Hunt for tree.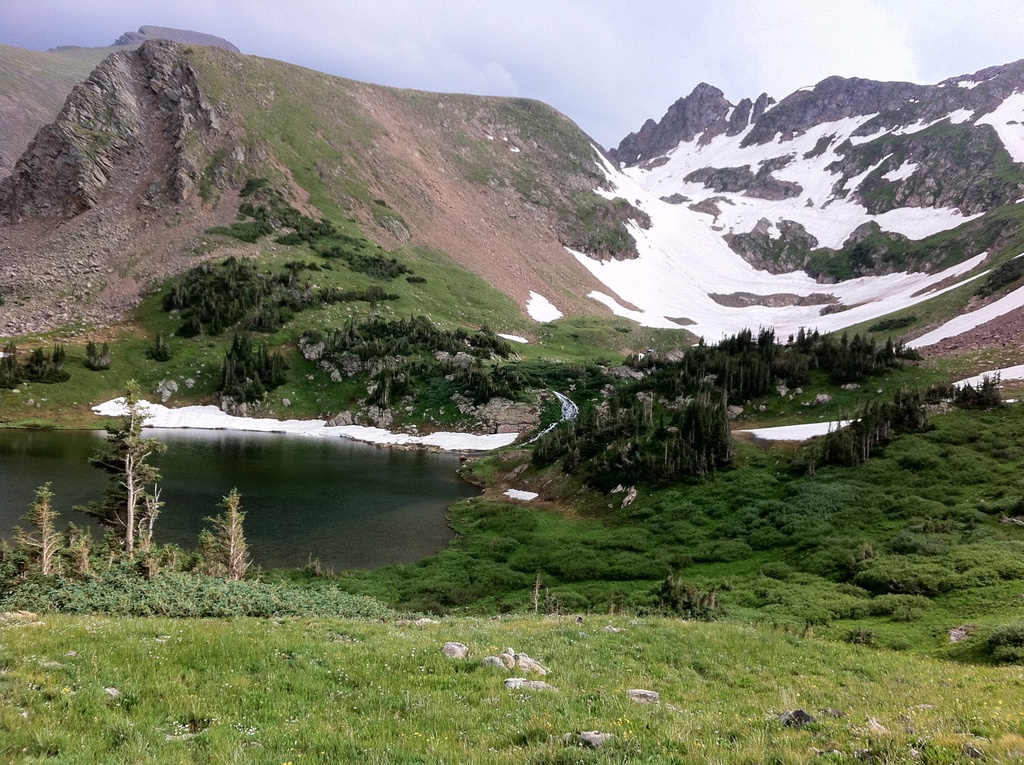
Hunted down at box(74, 378, 166, 569).
